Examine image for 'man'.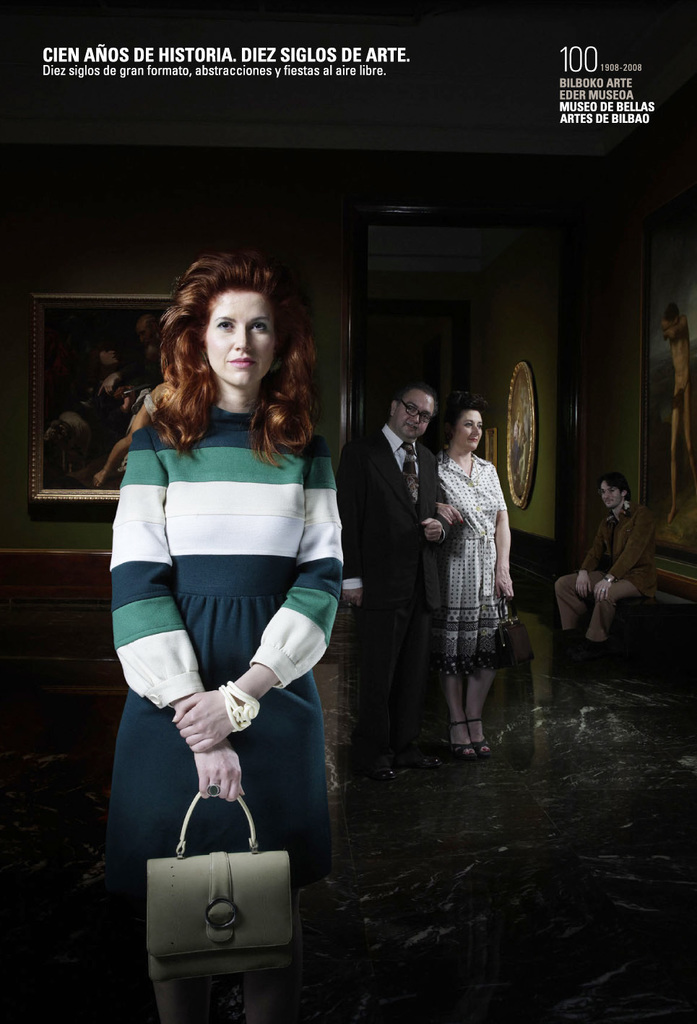
Examination result: locate(352, 384, 449, 778).
